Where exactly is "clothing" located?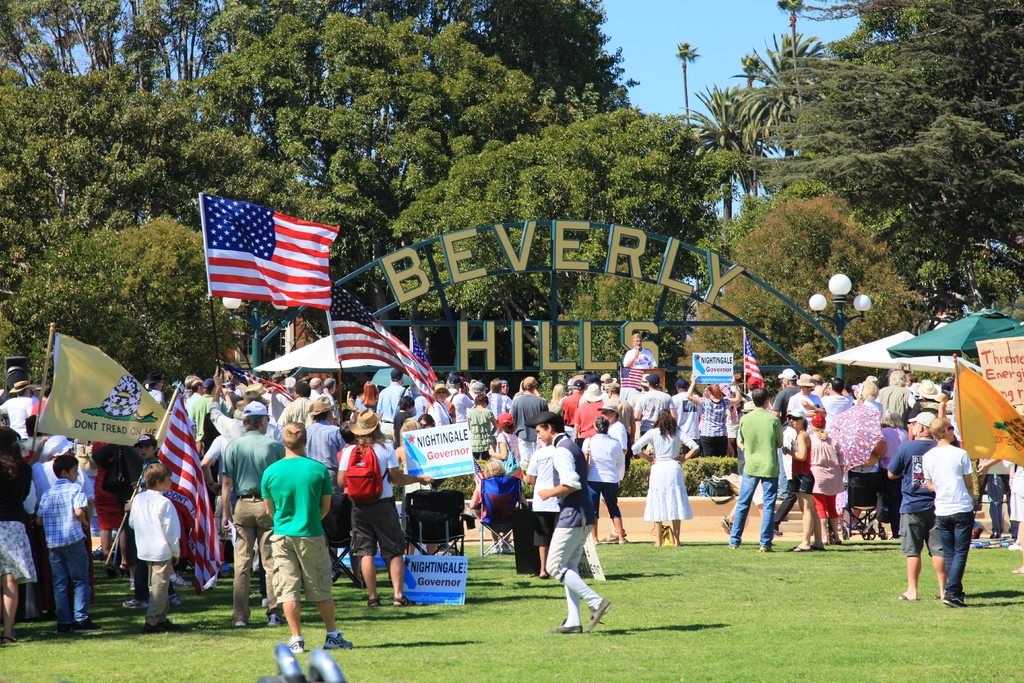
Its bounding box is box(573, 404, 605, 446).
